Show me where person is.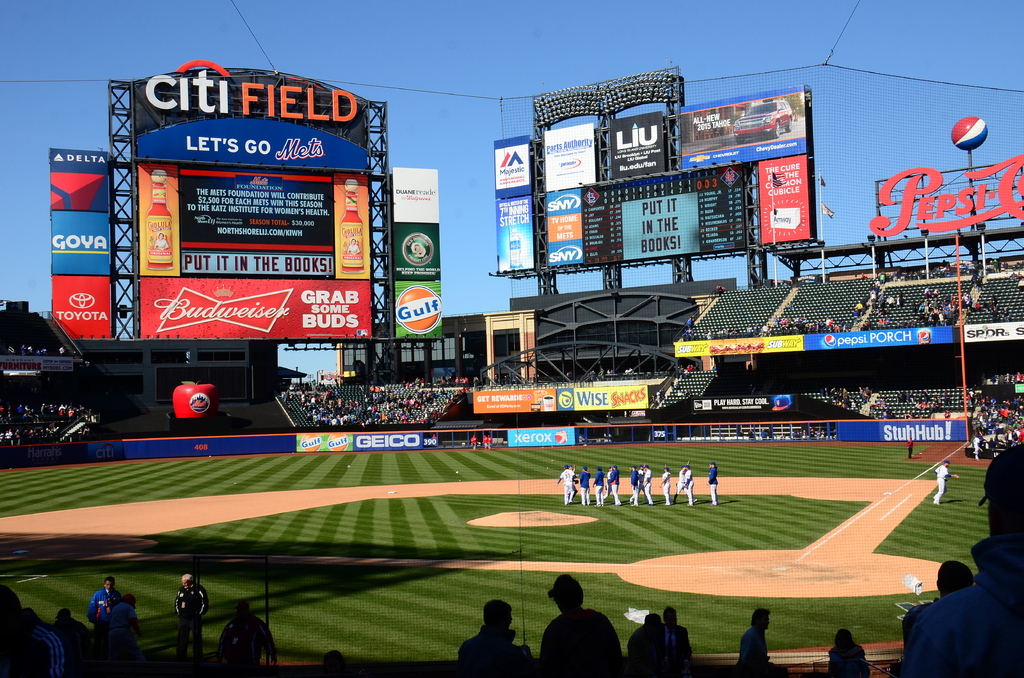
person is at crop(988, 406, 998, 424).
